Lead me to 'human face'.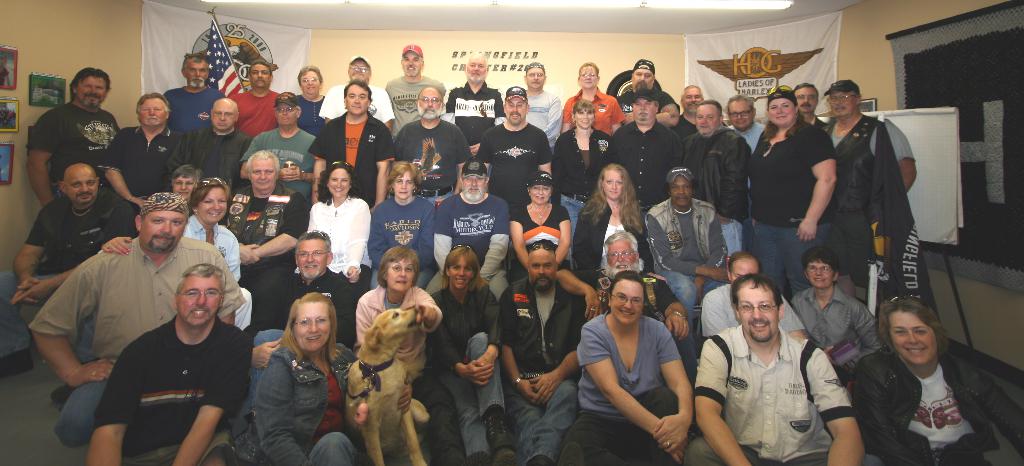
Lead to [172, 175, 195, 198].
